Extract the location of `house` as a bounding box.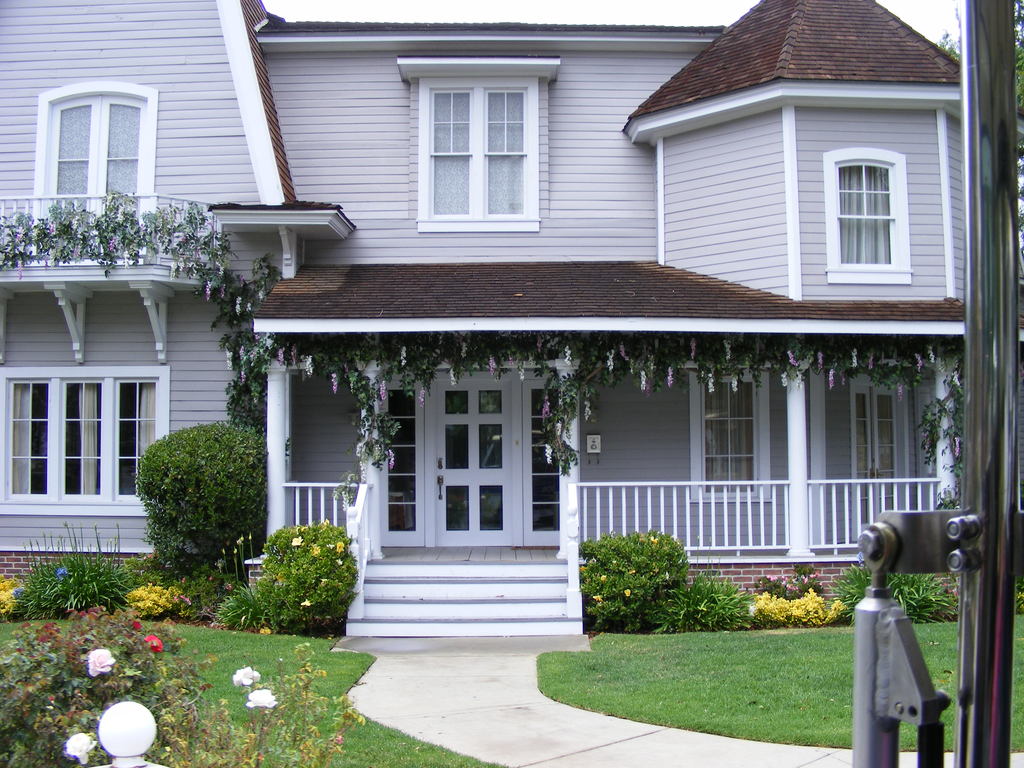
Rect(3, 0, 1023, 643).
